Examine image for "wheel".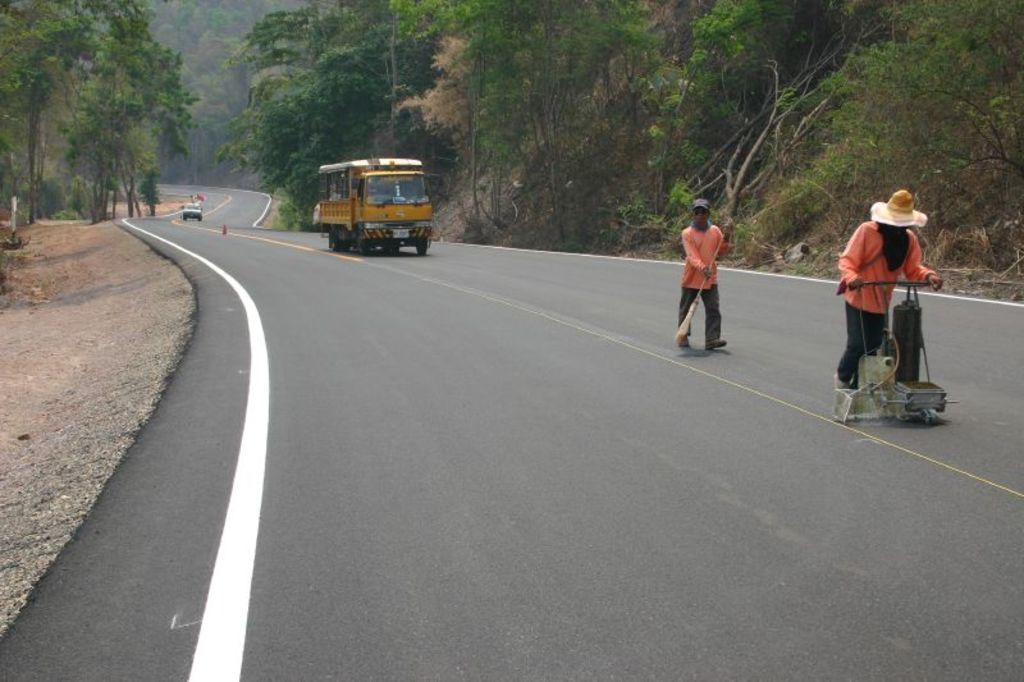
Examination result: {"x1": 415, "y1": 242, "x2": 428, "y2": 256}.
